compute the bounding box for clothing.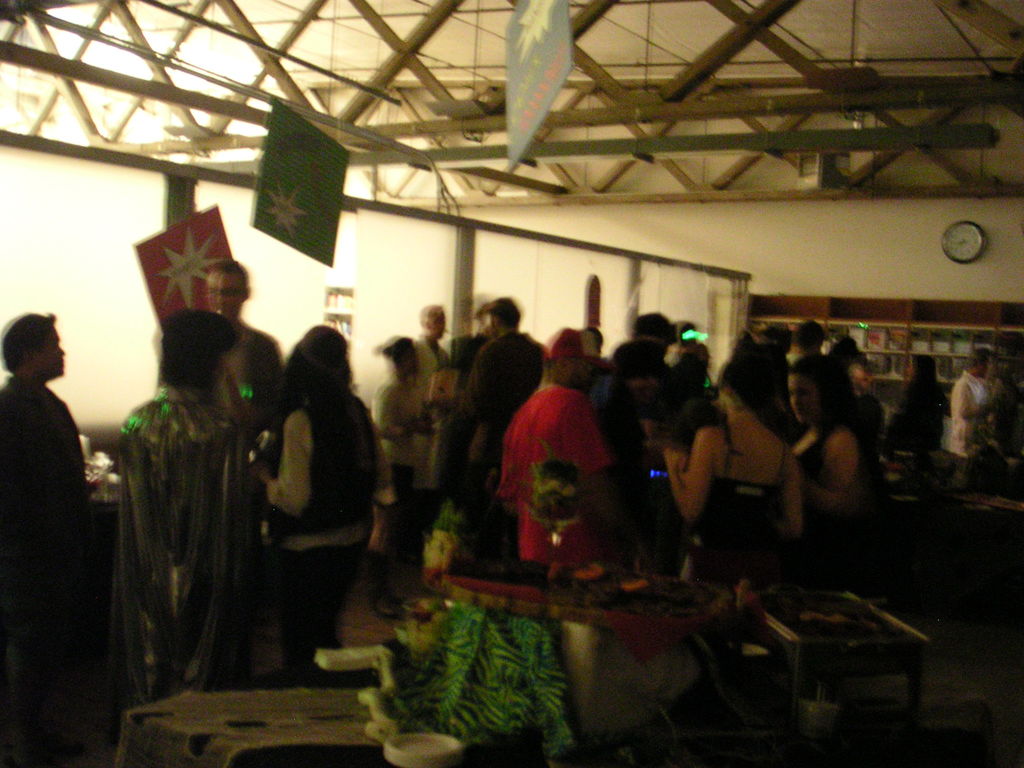
box(122, 388, 268, 709).
